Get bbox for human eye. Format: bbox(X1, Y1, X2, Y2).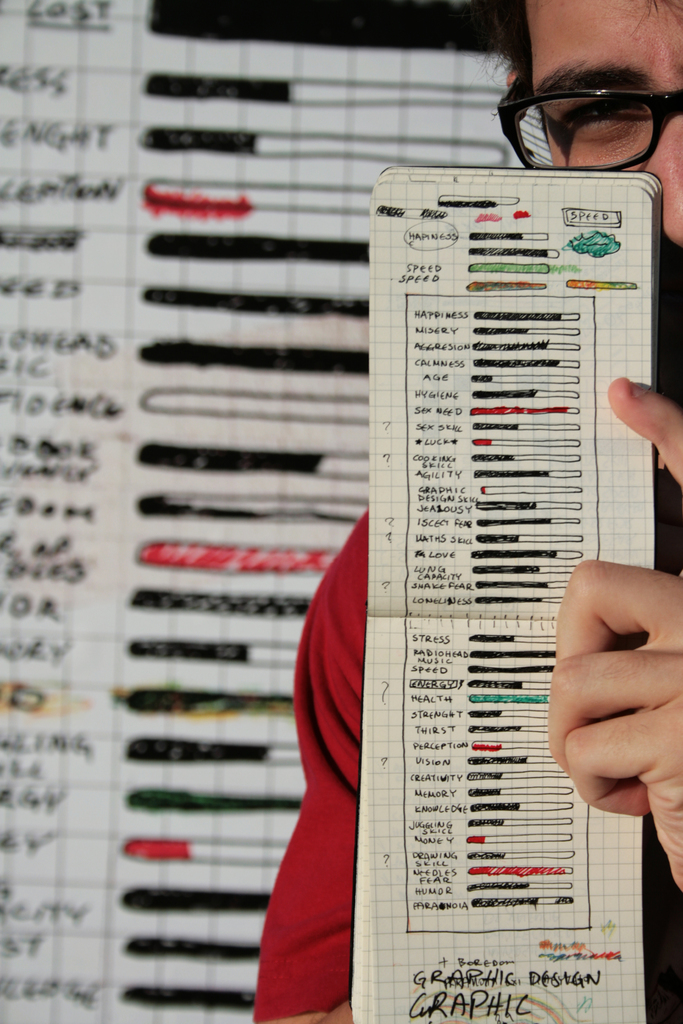
bbox(557, 93, 650, 136).
